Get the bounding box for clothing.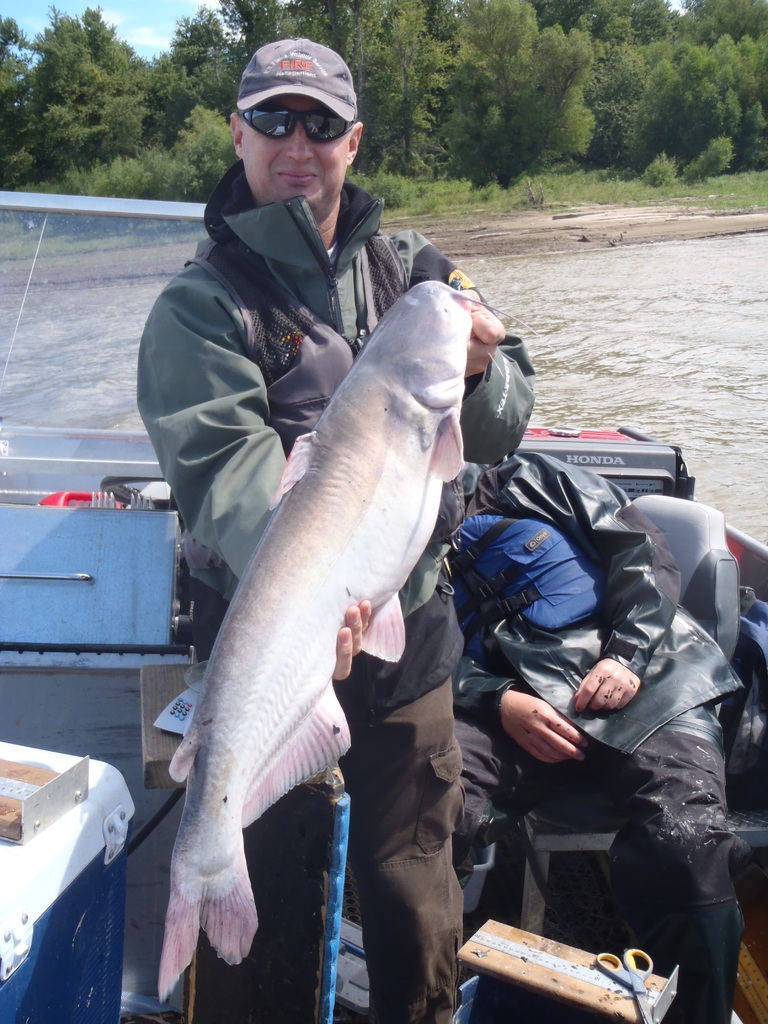
pyautogui.locateOnScreen(127, 152, 533, 1023).
